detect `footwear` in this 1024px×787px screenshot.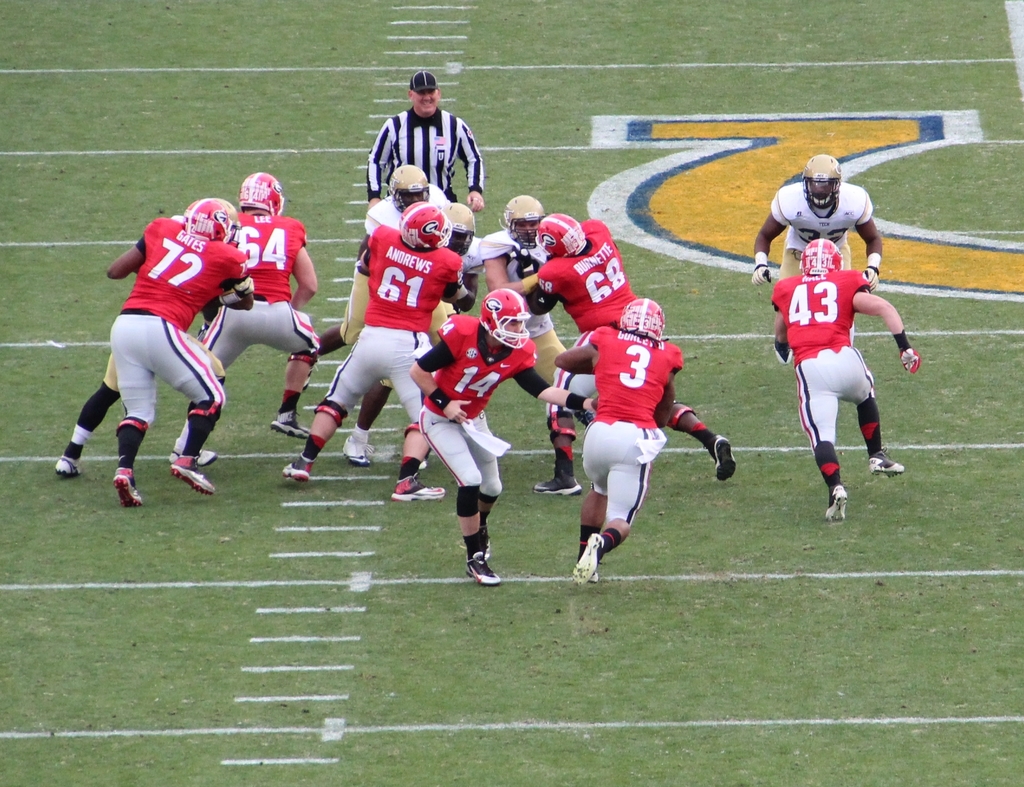
Detection: (827,485,846,519).
